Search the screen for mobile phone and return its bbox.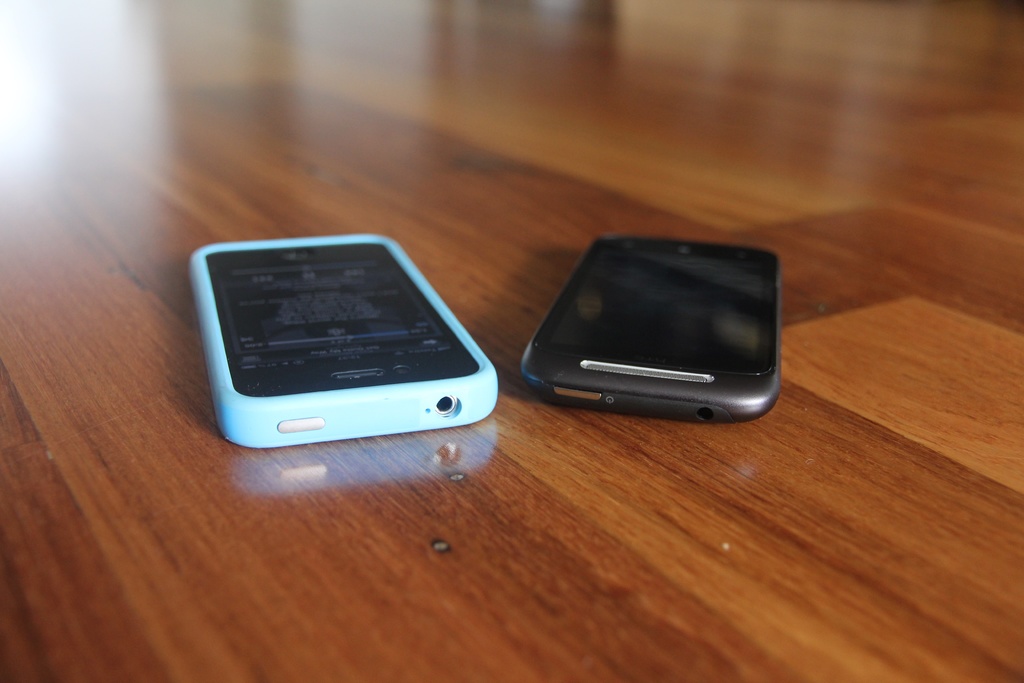
Found: region(519, 233, 779, 421).
